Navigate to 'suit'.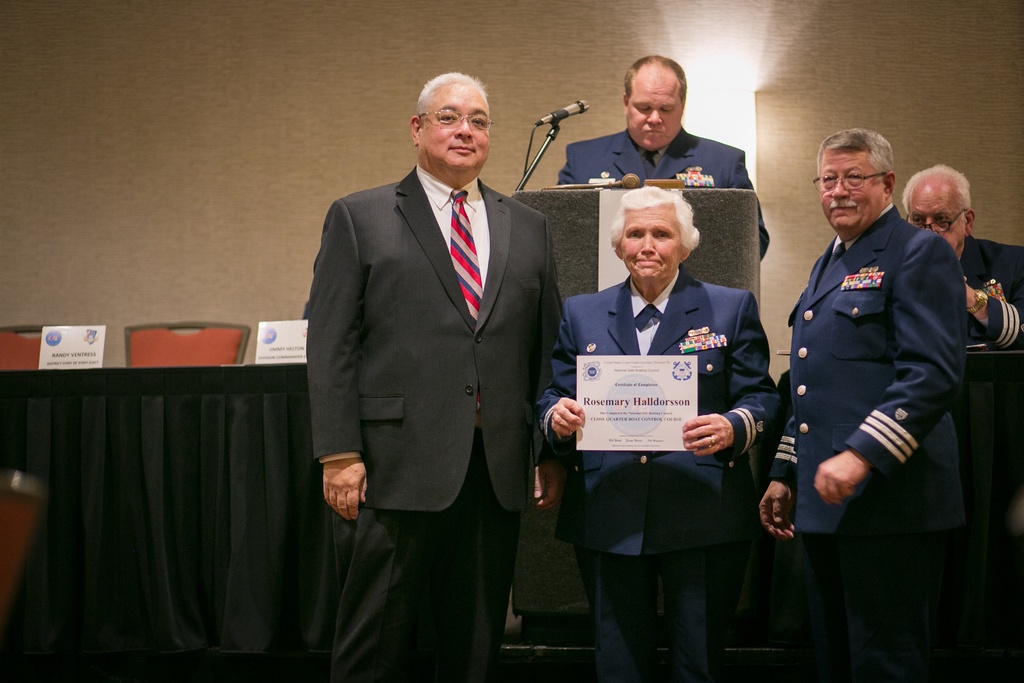
Navigation target: 308:170:566:682.
